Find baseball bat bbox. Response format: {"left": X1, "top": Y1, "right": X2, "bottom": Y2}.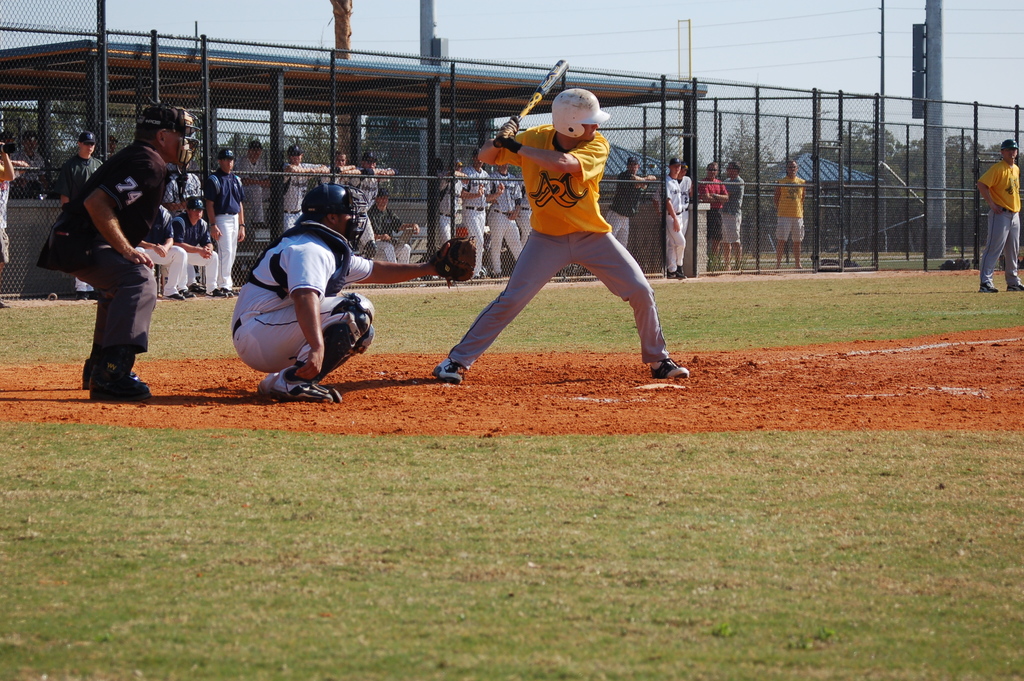
{"left": 493, "top": 51, "right": 566, "bottom": 149}.
